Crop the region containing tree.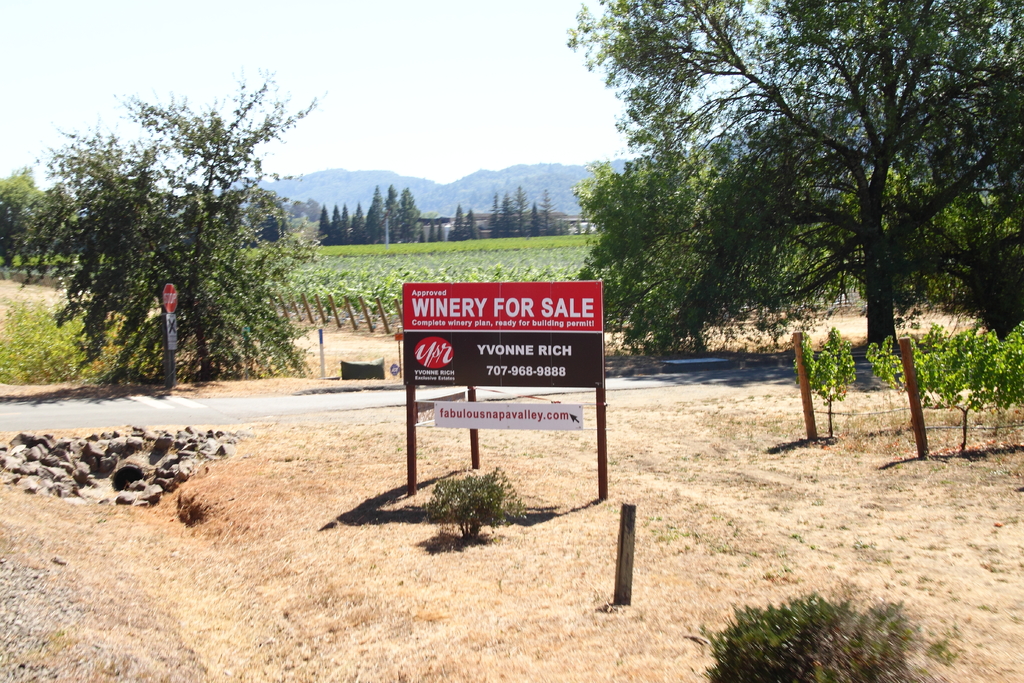
Crop region: (40,83,335,381).
